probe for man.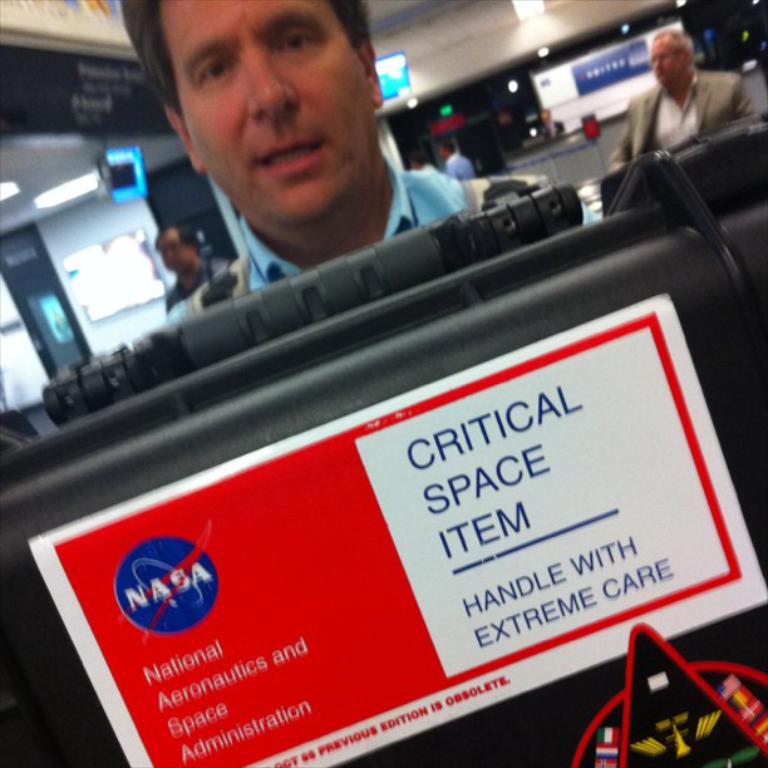
Probe result: bbox=[433, 136, 478, 179].
